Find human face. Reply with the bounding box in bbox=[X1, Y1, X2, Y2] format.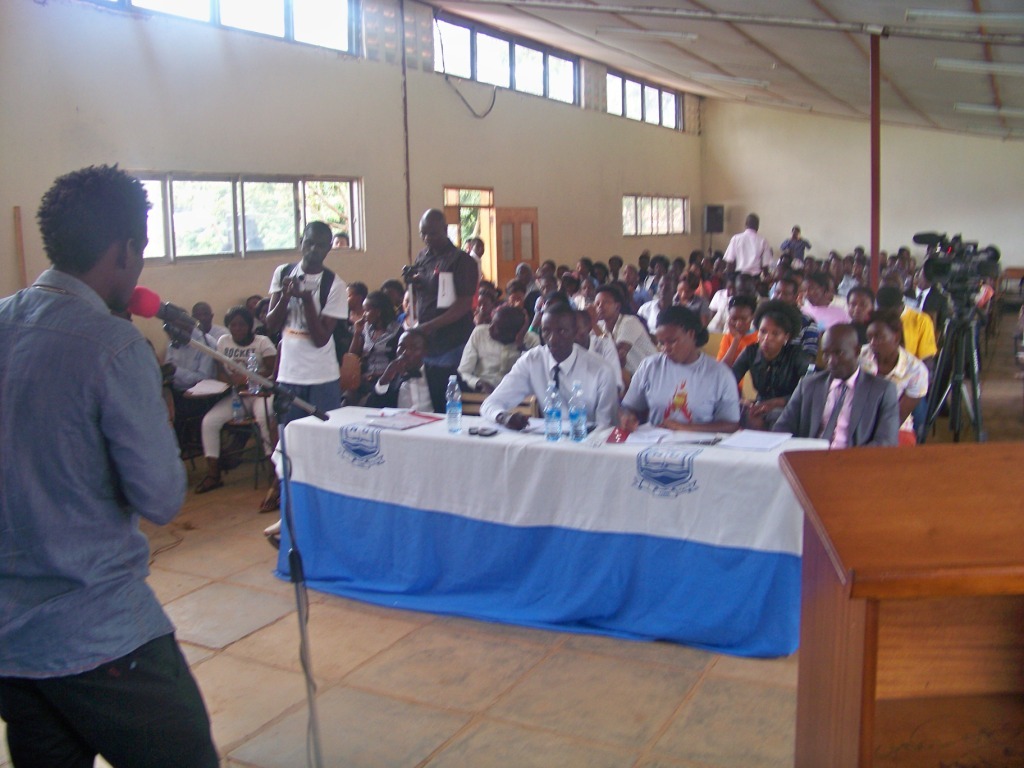
bbox=[119, 213, 150, 315].
